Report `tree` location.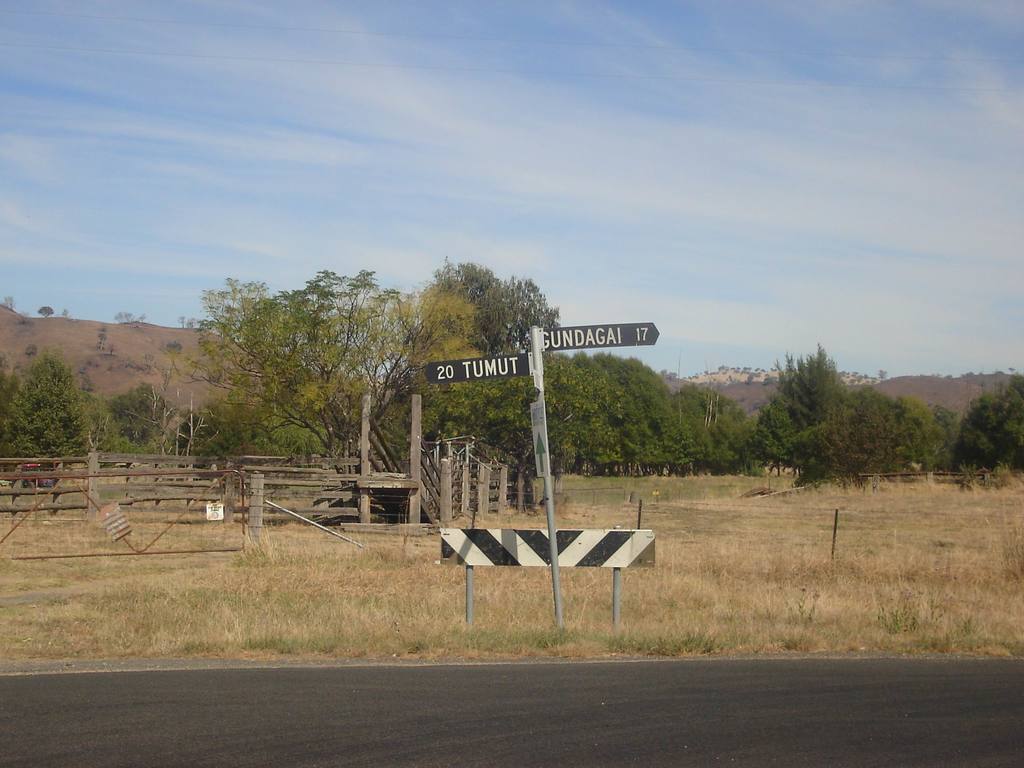
Report: 899,373,1023,471.
